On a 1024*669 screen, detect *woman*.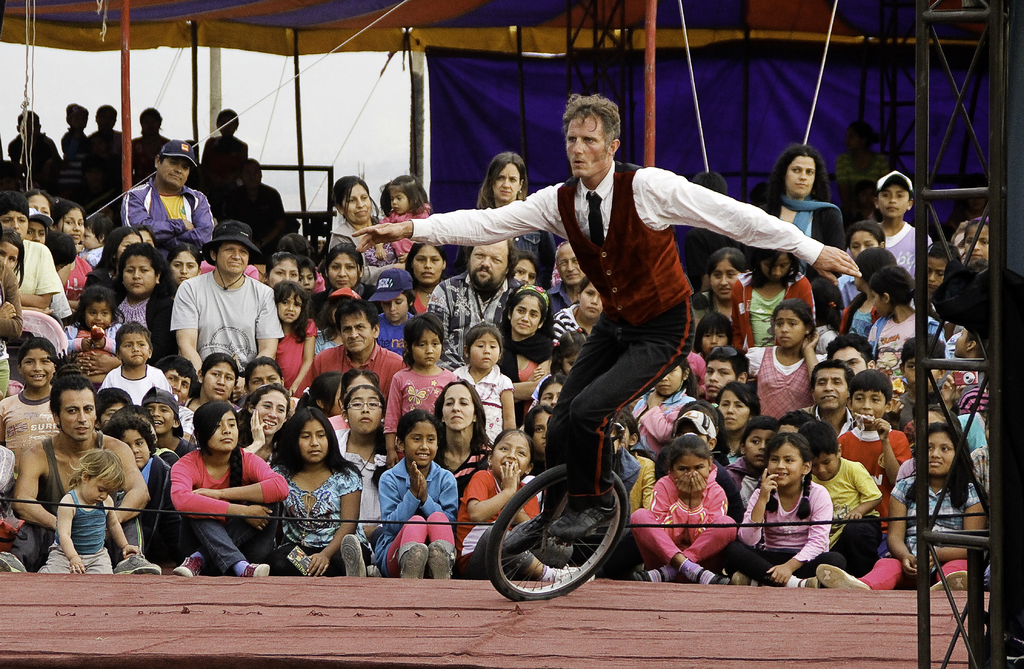
[x1=243, y1=380, x2=291, y2=465].
